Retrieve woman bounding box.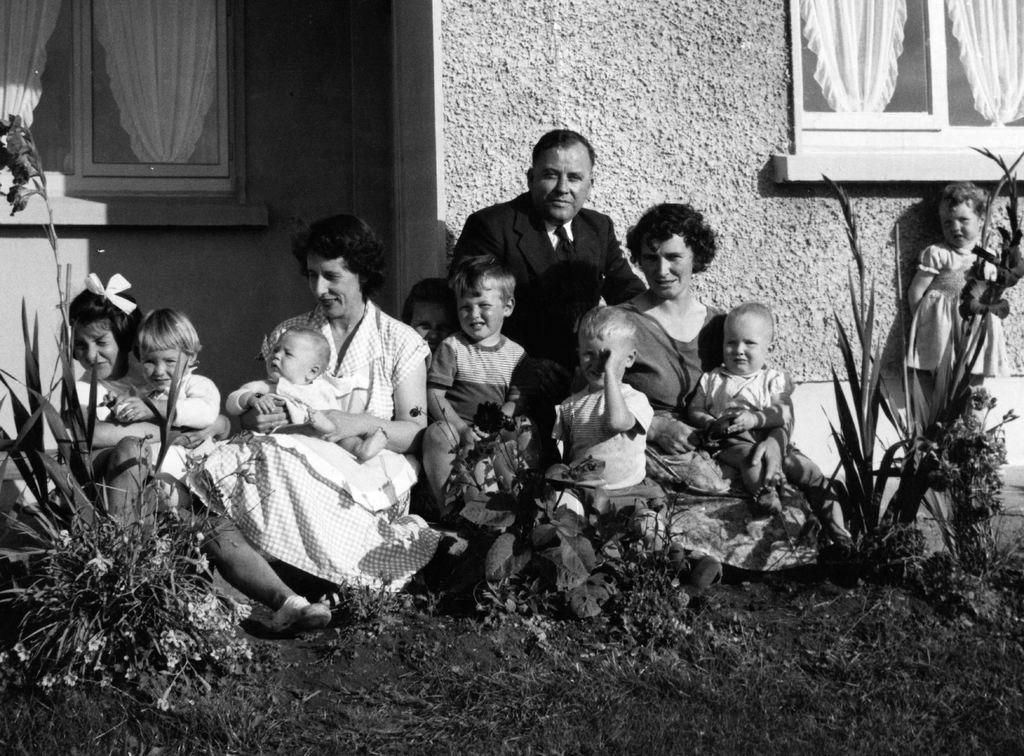
Bounding box: bbox=(595, 201, 875, 573).
